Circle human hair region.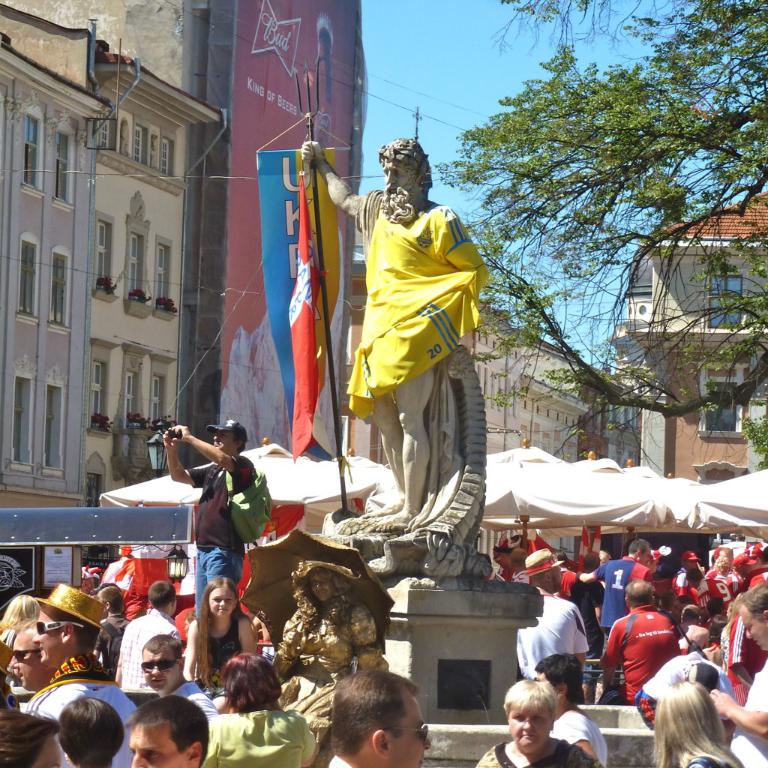
Region: [left=195, top=577, right=259, bottom=686].
